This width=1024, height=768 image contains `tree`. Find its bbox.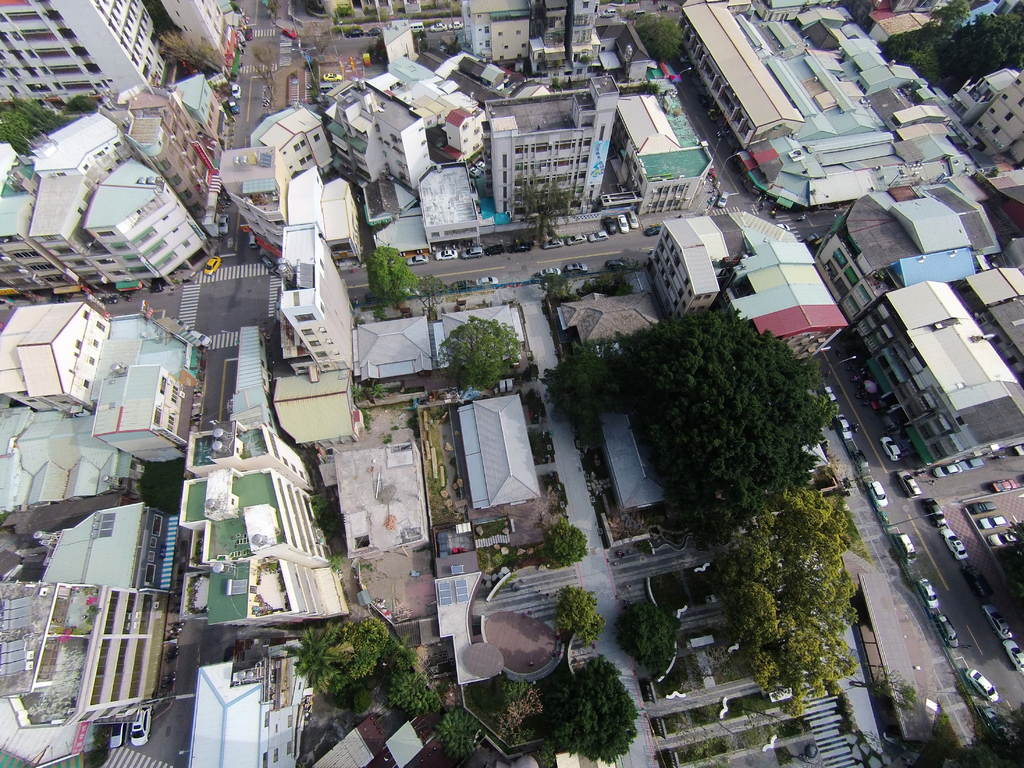
detection(436, 706, 493, 754).
